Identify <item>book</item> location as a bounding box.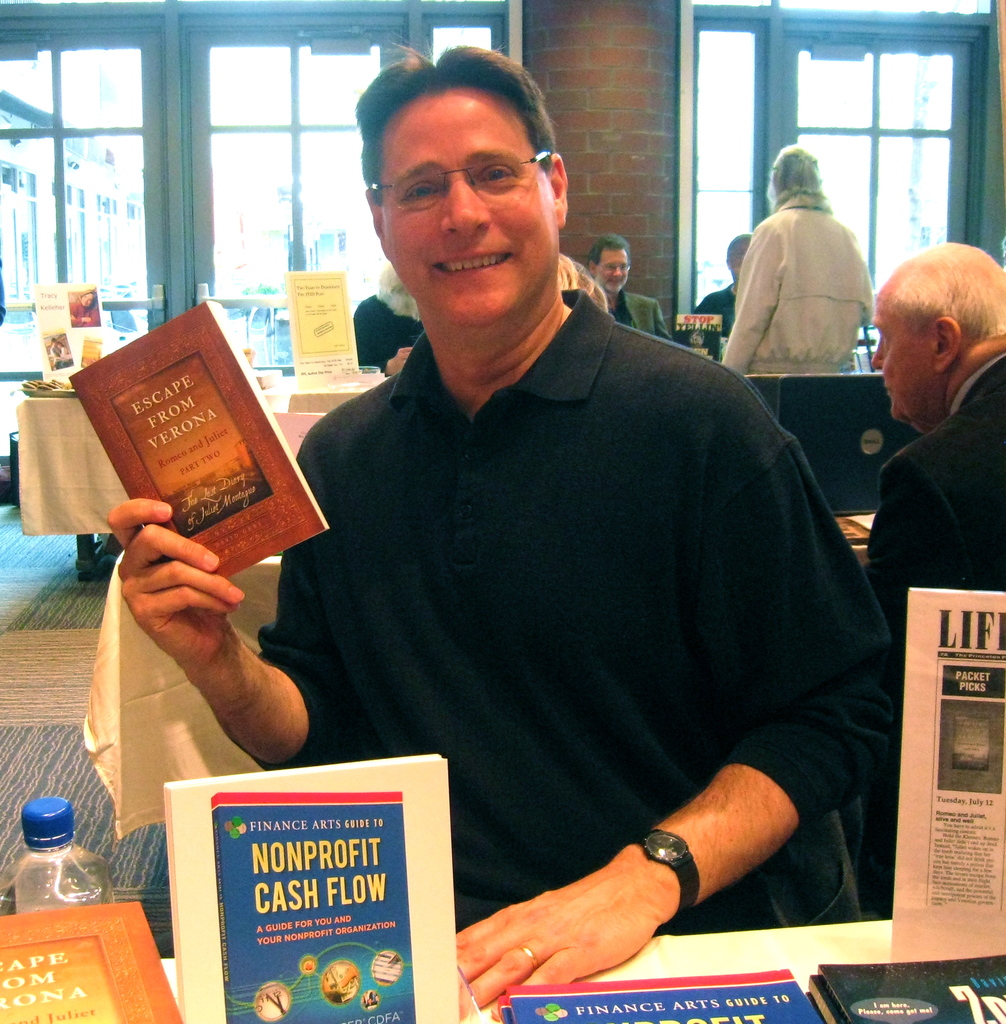
156, 749, 469, 1023.
